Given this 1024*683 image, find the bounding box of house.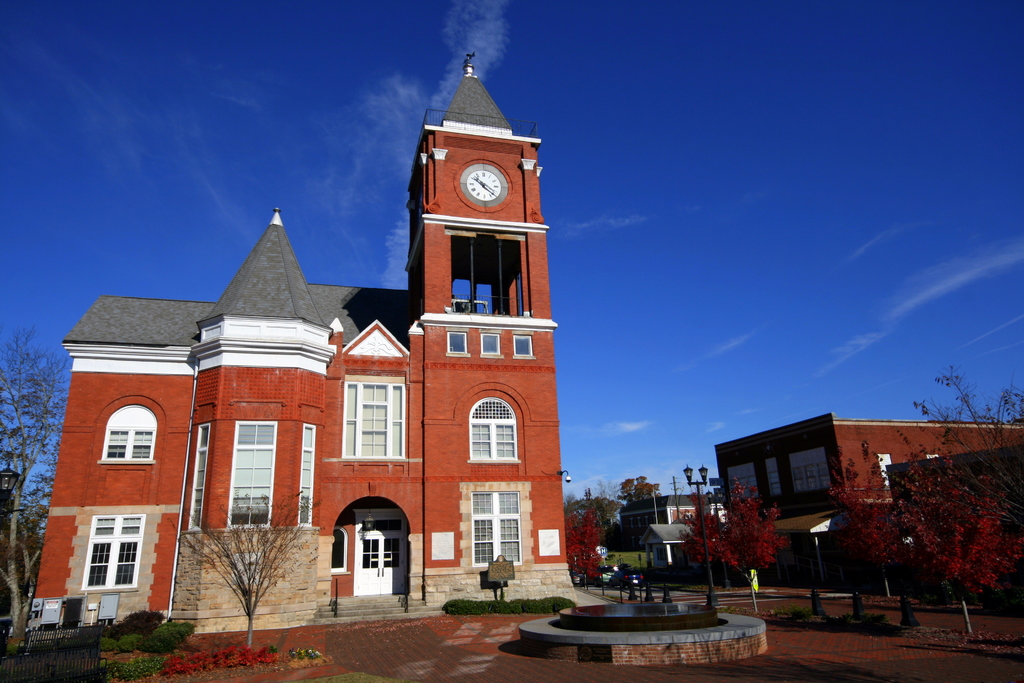
locate(621, 481, 734, 549).
